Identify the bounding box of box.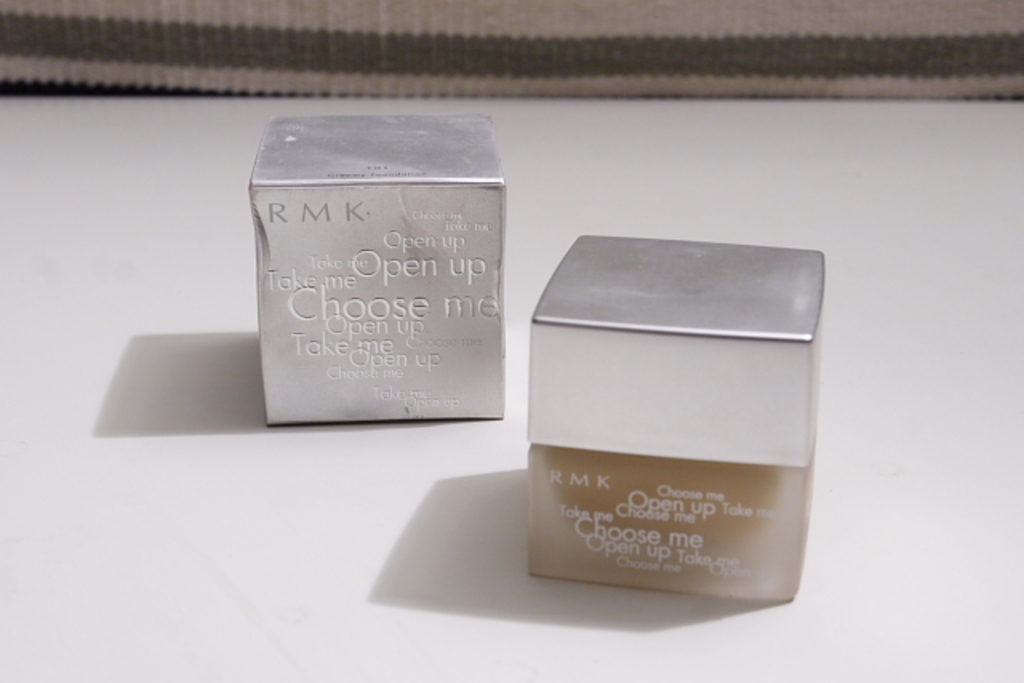
{"left": 240, "top": 102, "right": 504, "bottom": 438}.
